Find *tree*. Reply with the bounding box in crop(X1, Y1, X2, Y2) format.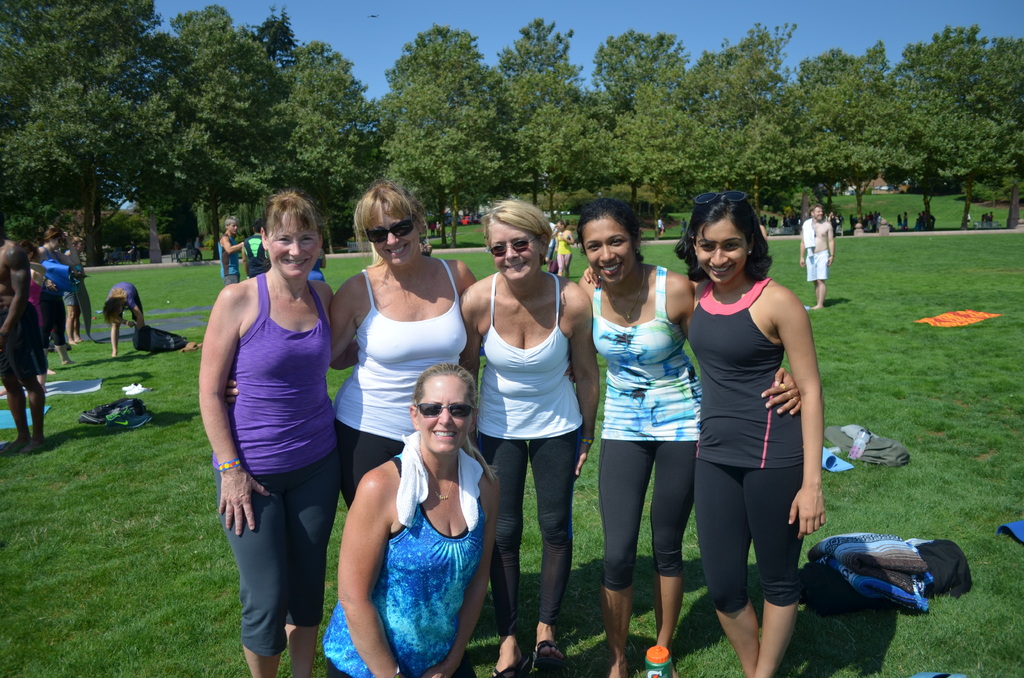
crop(283, 29, 384, 275).
